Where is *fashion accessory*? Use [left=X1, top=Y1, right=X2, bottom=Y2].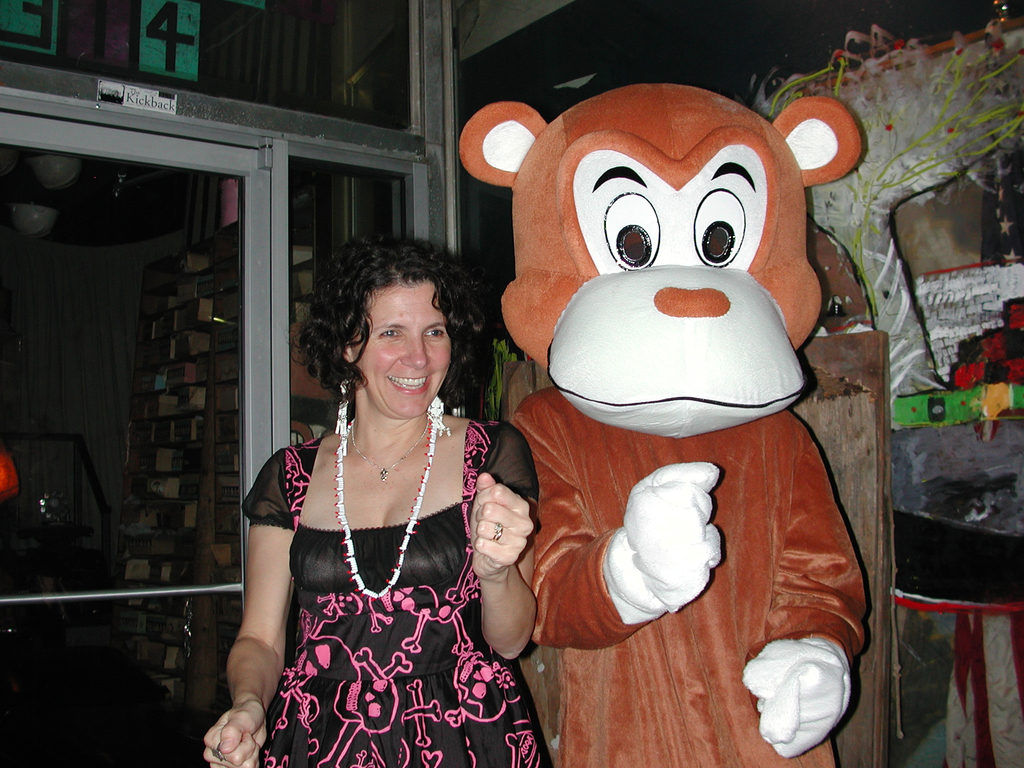
[left=333, top=414, right=447, bottom=596].
